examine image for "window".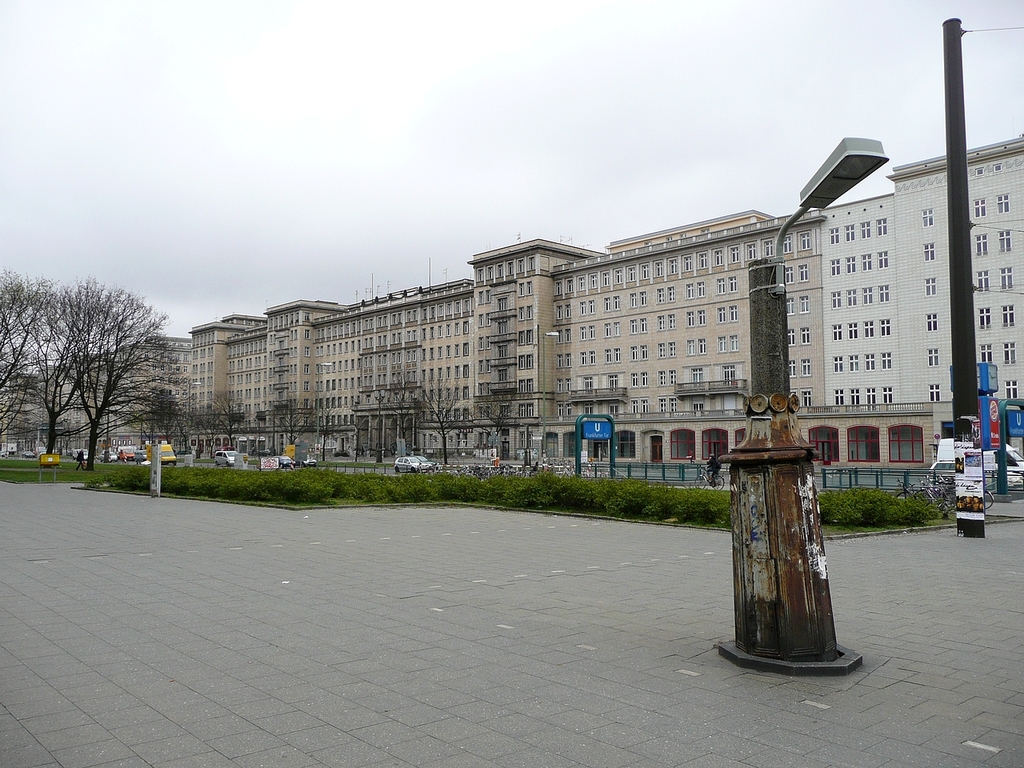
Examination result: 782 234 794 256.
